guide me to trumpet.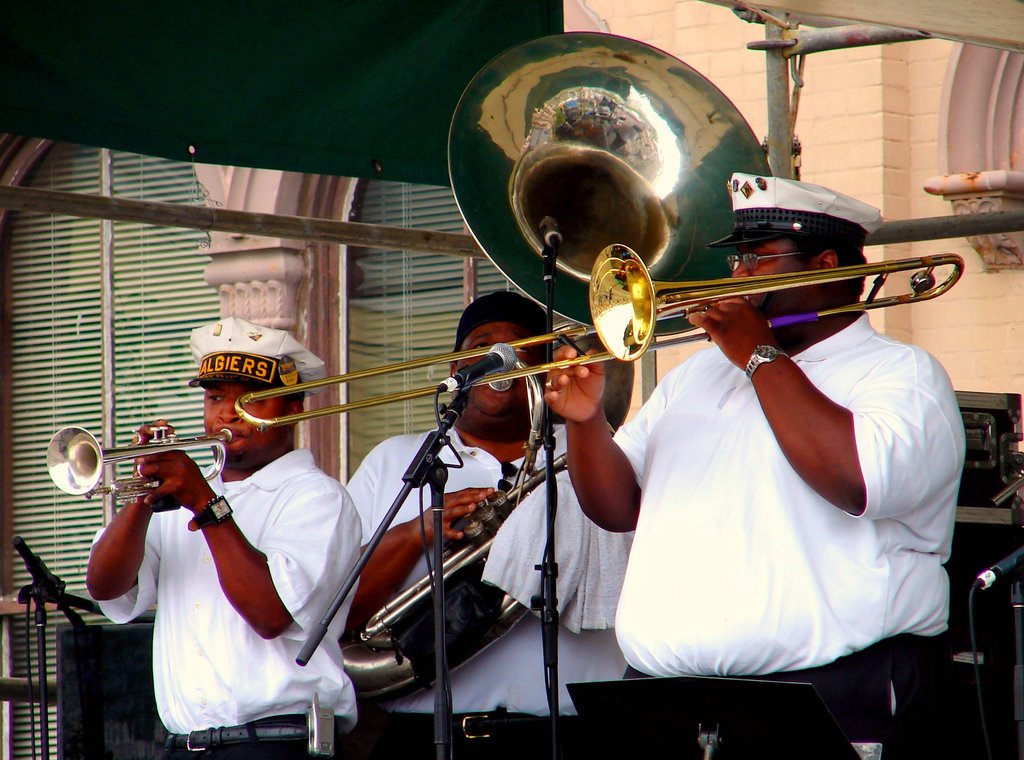
Guidance: Rect(45, 423, 230, 508).
